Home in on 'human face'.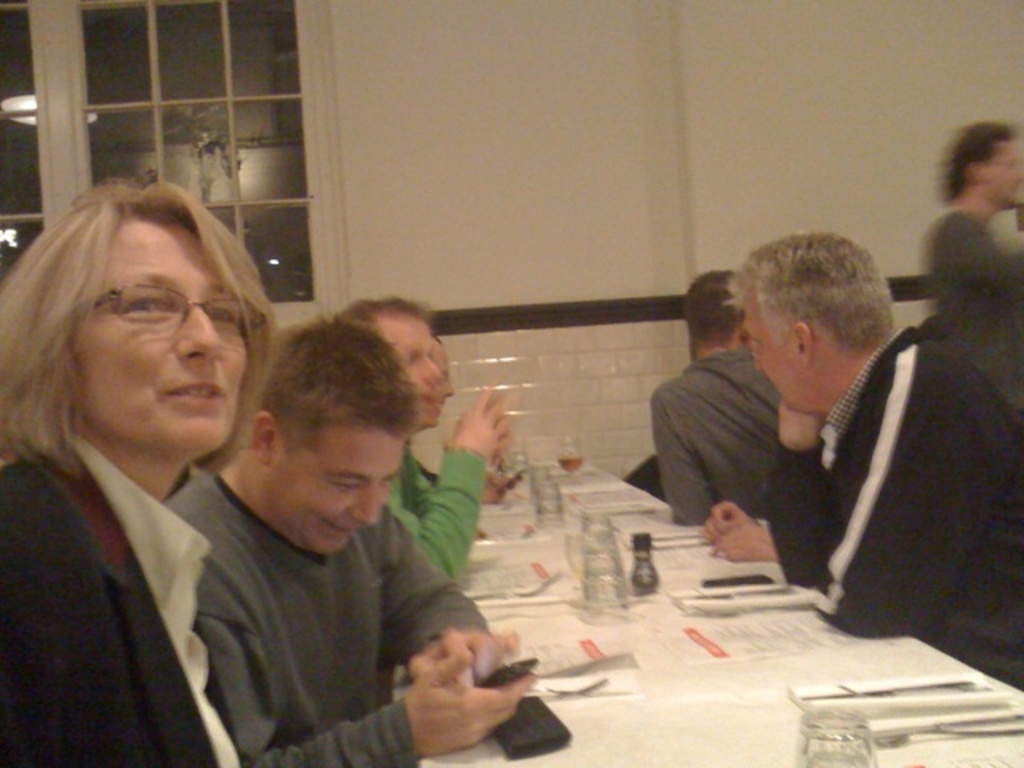
Homed in at x1=78 y1=211 x2=250 y2=462.
